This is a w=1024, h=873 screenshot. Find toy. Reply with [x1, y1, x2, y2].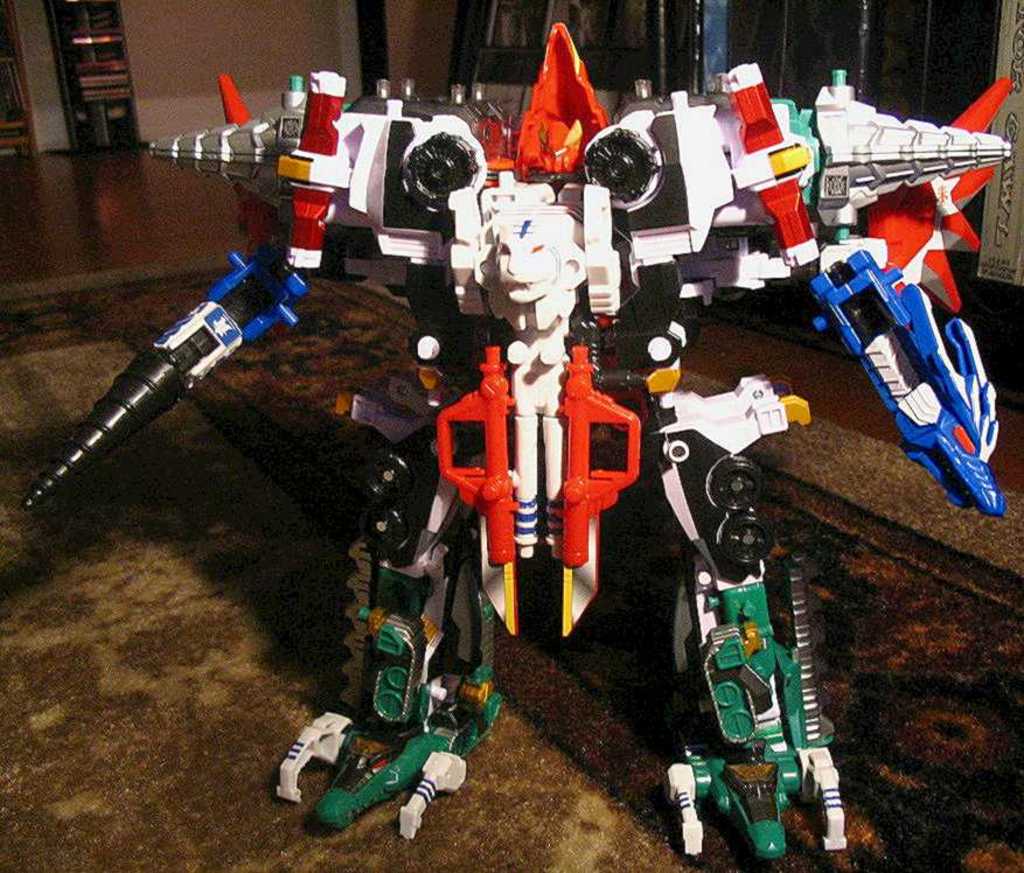
[687, 517, 811, 834].
